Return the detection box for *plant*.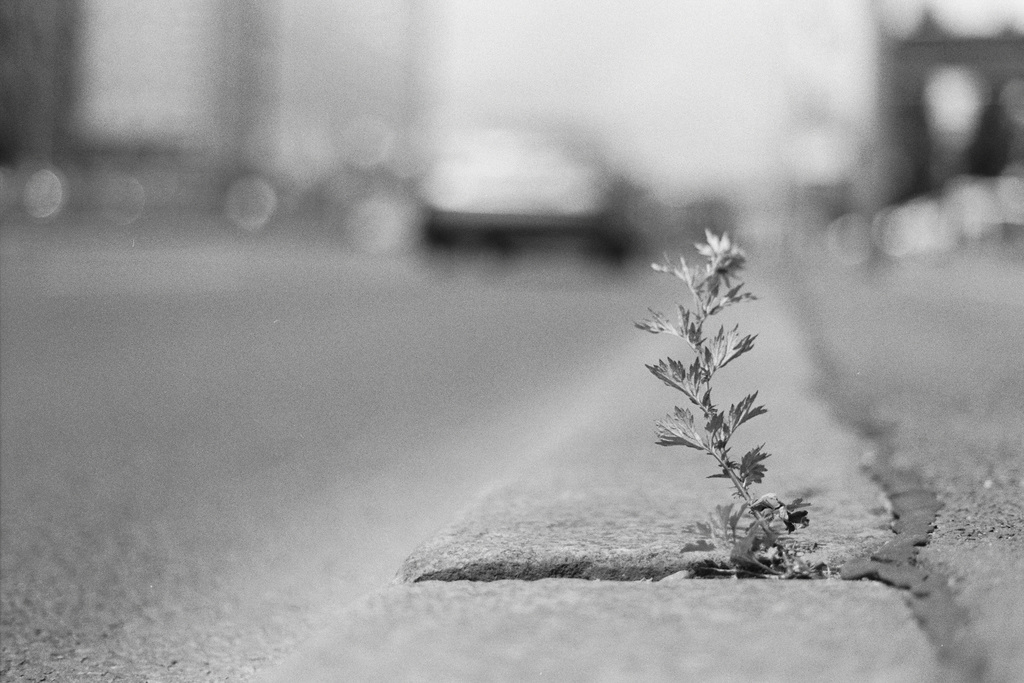
621/176/823/591.
